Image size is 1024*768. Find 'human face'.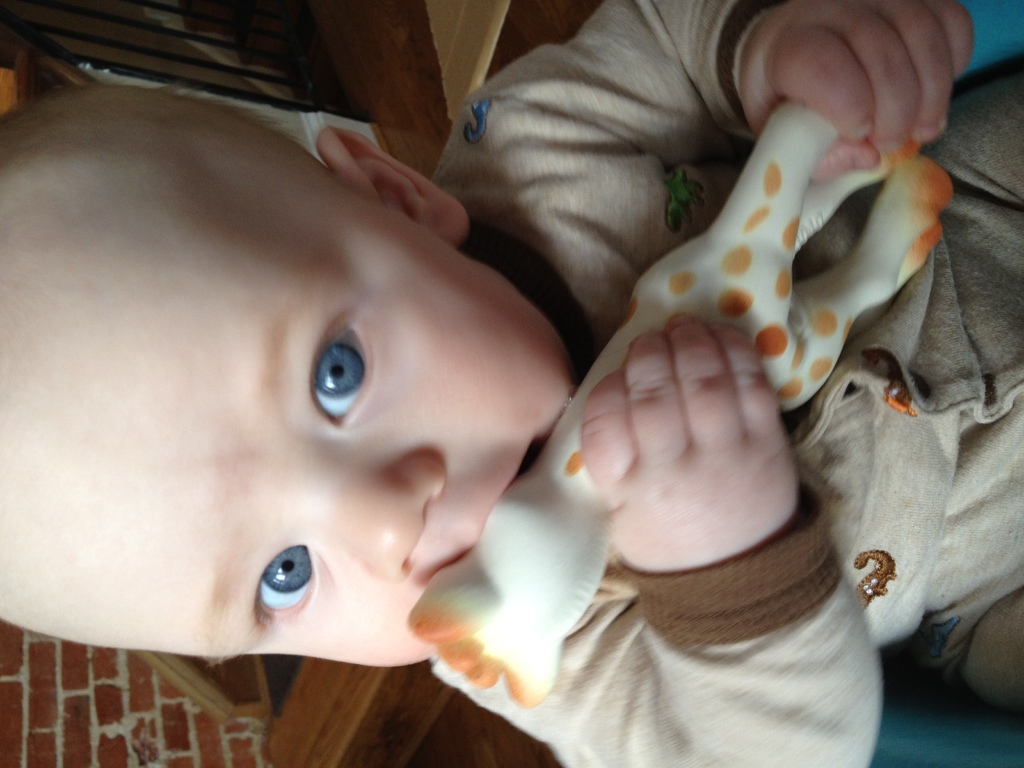
81:241:573:663.
